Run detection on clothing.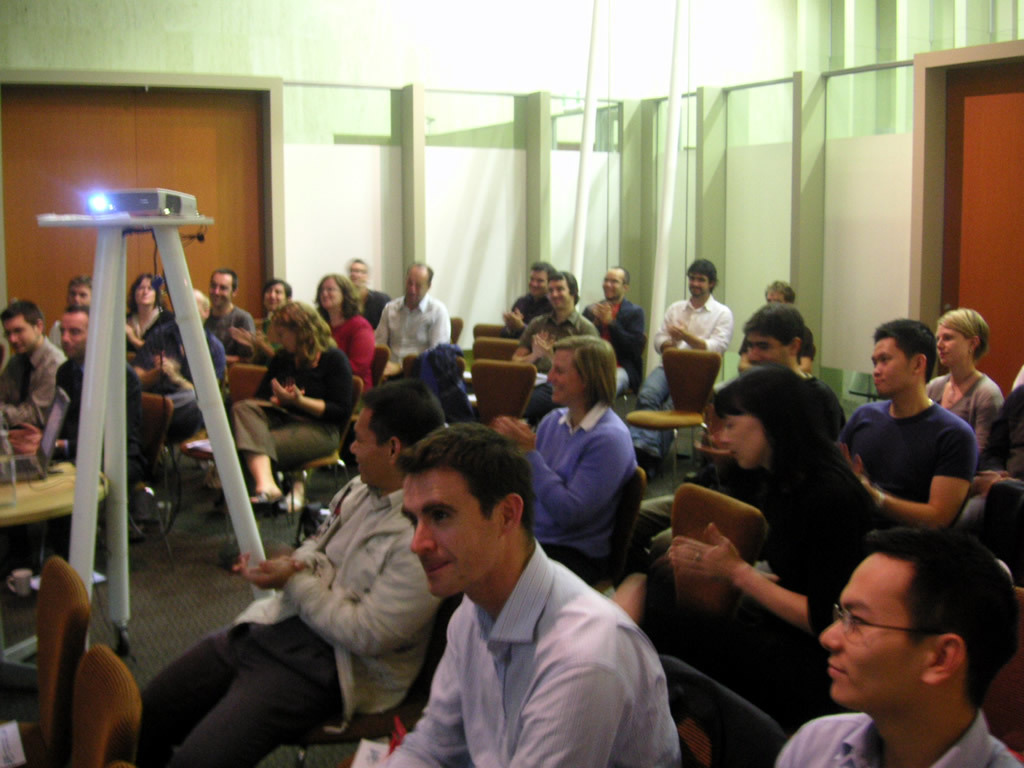
Result: (x1=132, y1=477, x2=443, y2=767).
